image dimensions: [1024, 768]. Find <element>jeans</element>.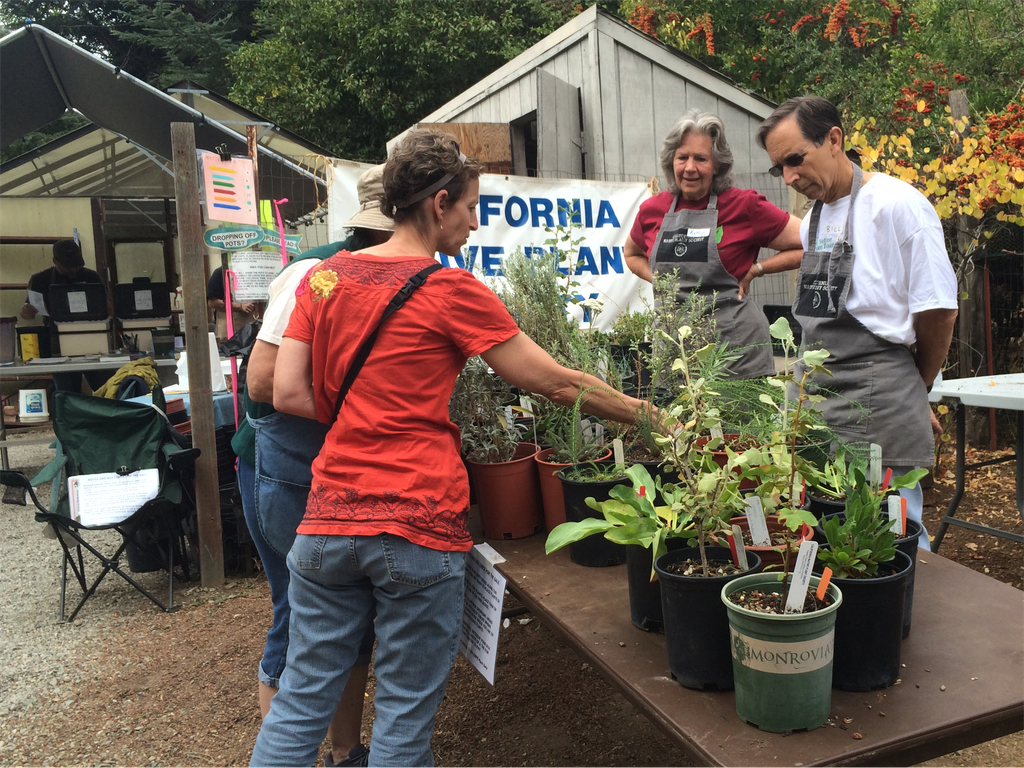
<box>233,463,306,683</box>.
